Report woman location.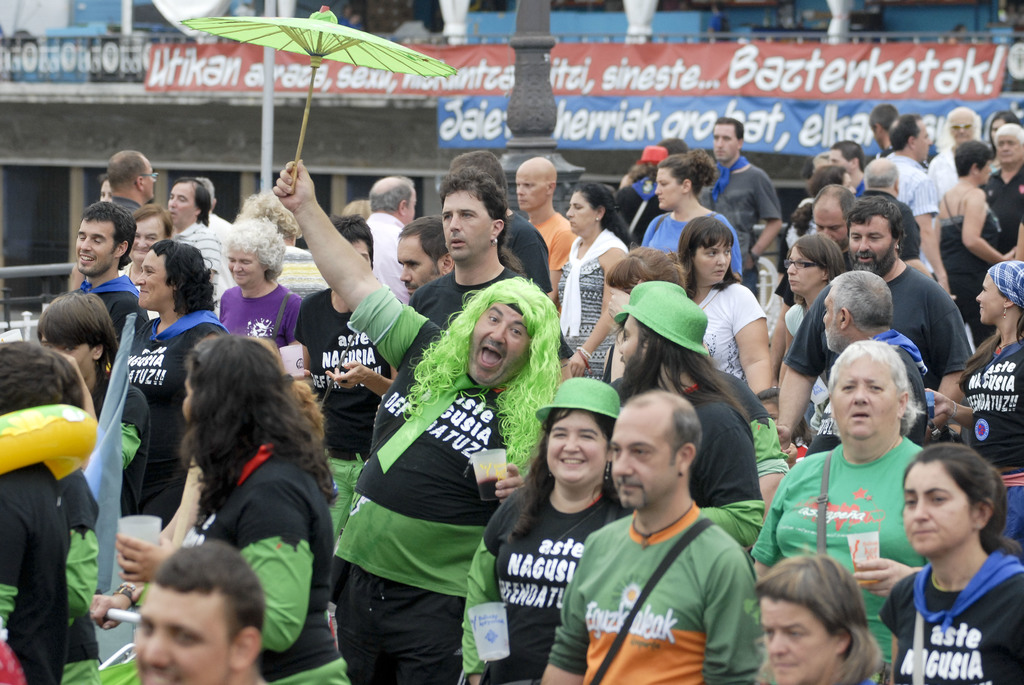
Report: bbox(984, 107, 1012, 161).
